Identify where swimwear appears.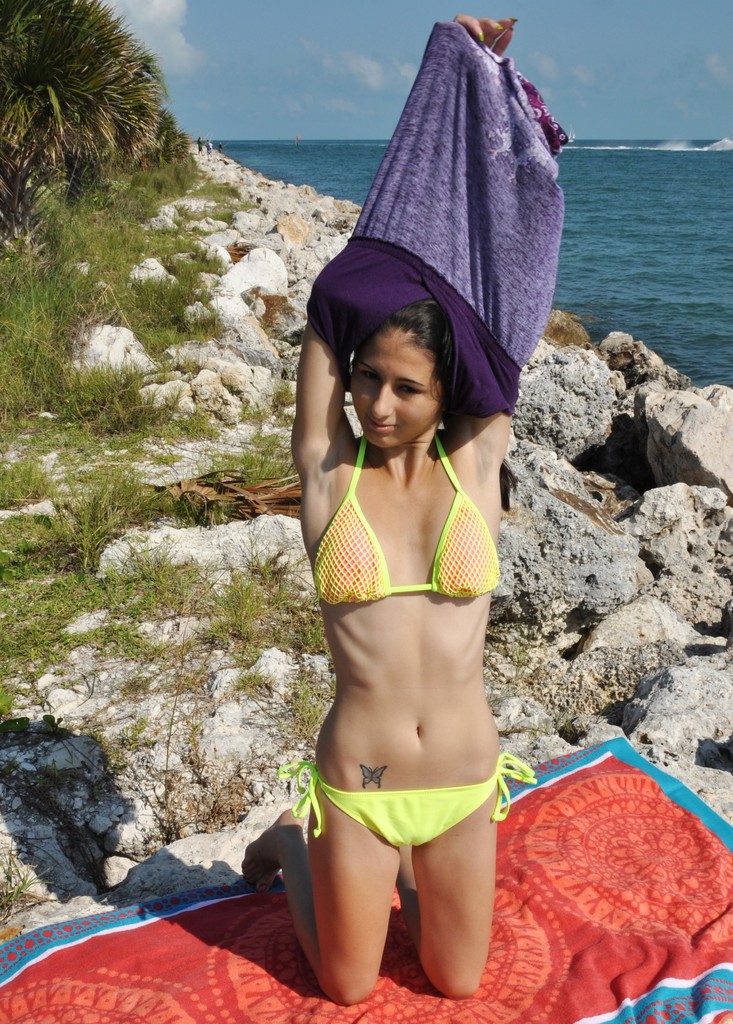
Appears at pyautogui.locateOnScreen(277, 762, 538, 855).
